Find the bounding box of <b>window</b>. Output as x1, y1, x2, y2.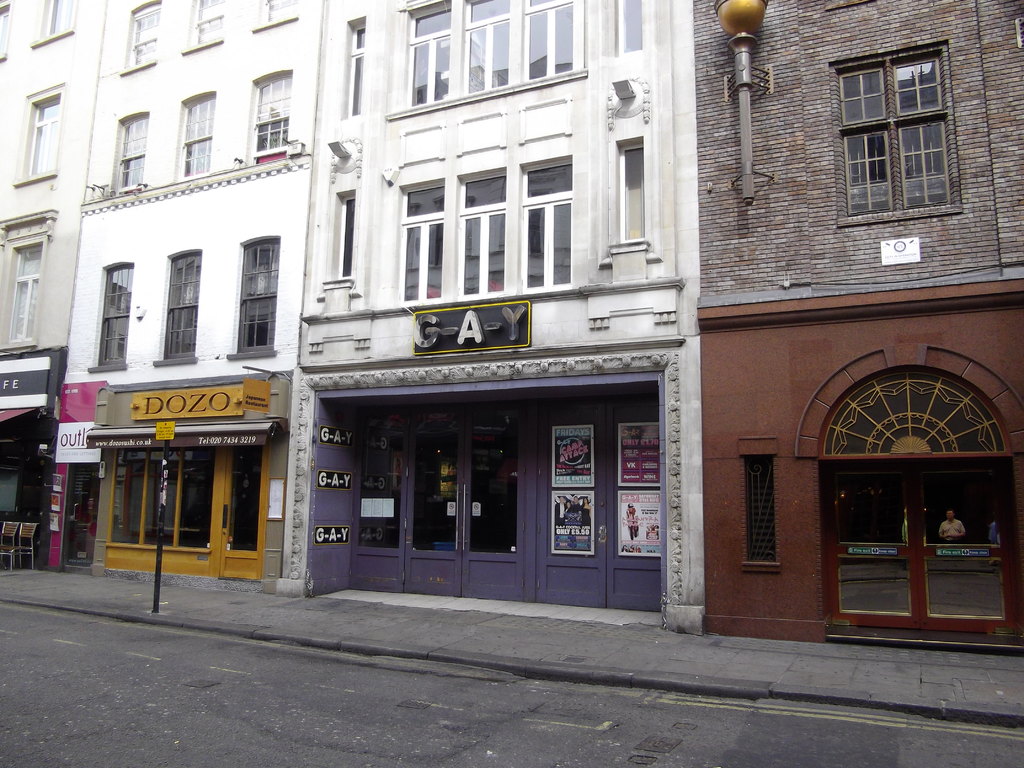
237, 242, 280, 358.
